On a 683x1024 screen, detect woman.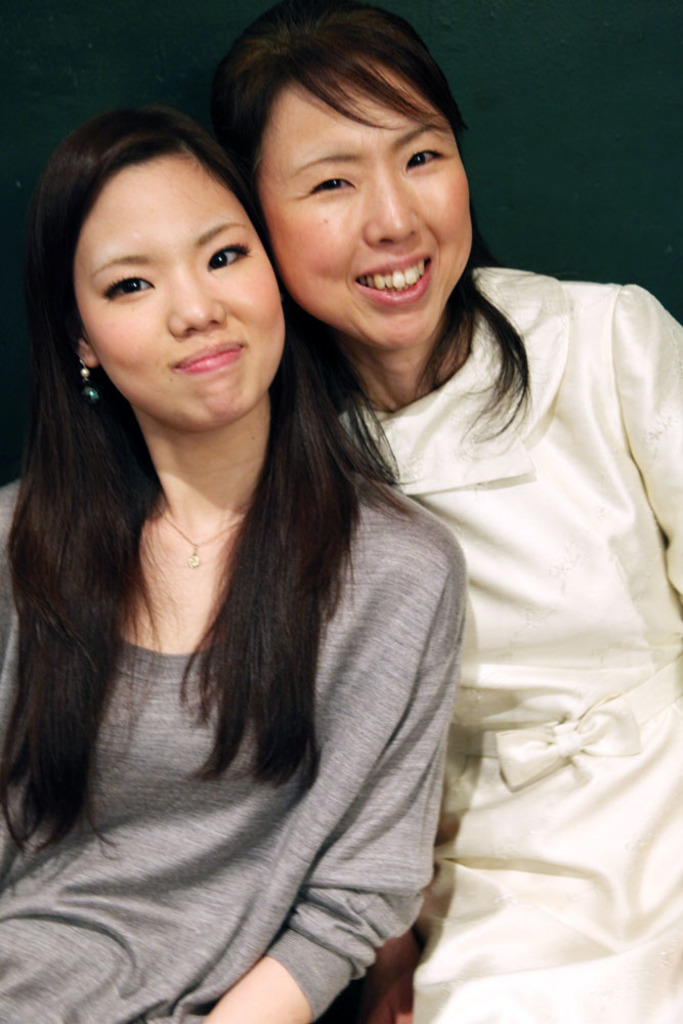
172, 0, 682, 1023.
